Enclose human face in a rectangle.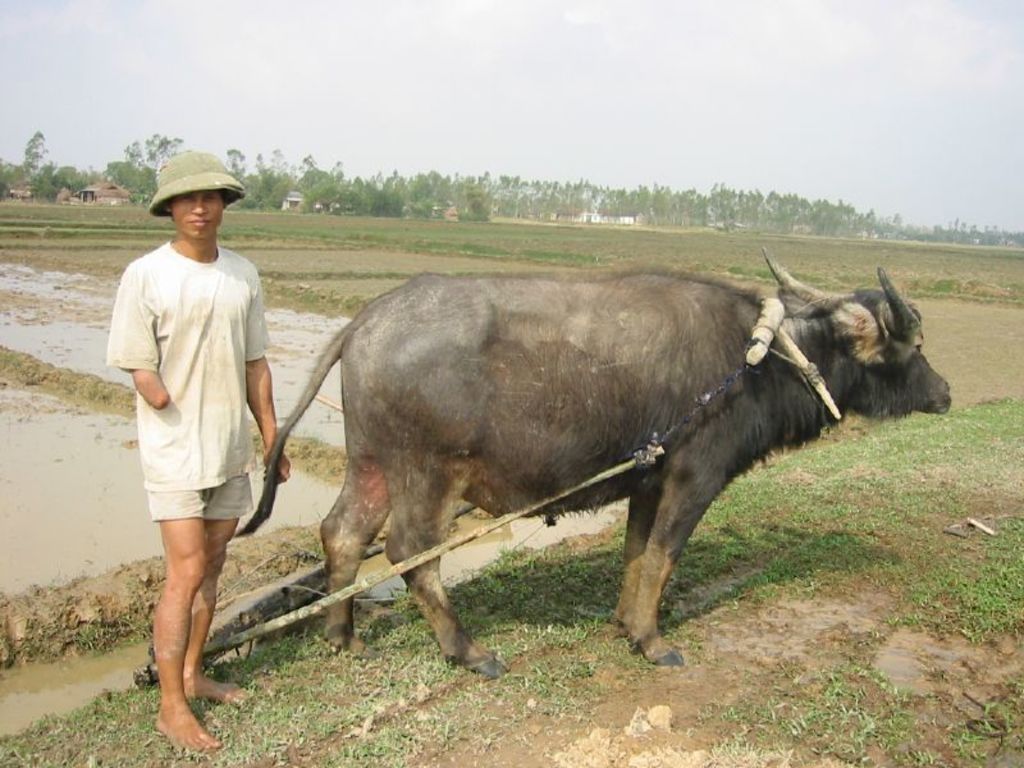
x1=170 y1=187 x2=225 y2=242.
